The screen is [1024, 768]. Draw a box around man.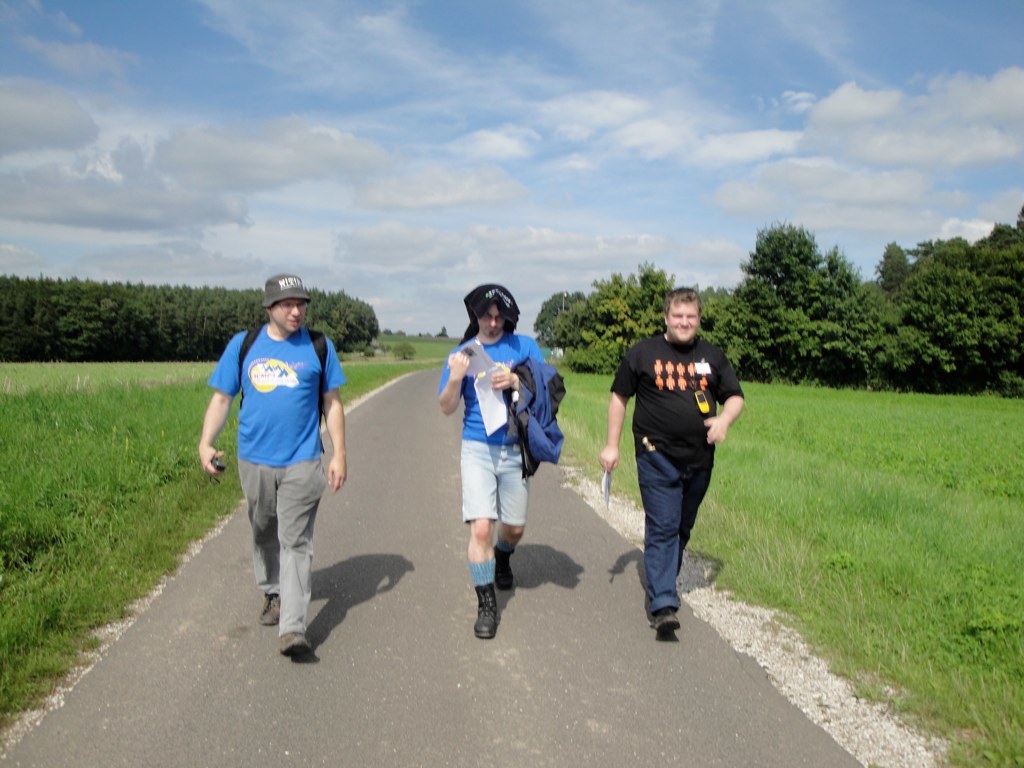
crop(603, 289, 740, 641).
